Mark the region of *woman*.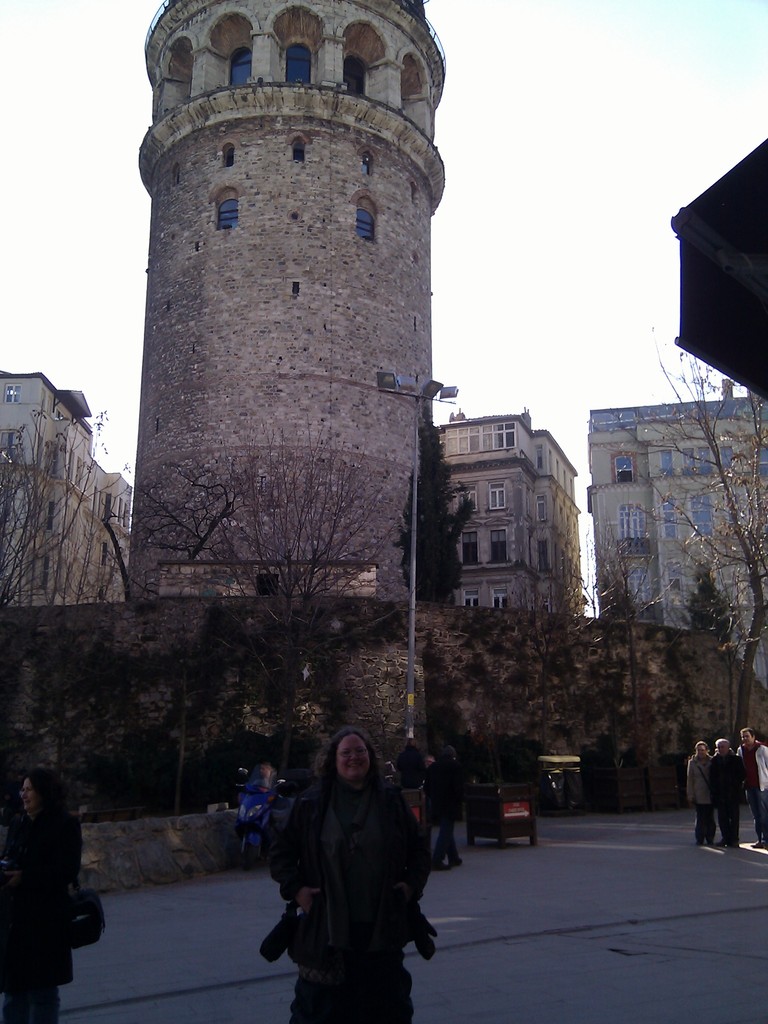
Region: [685,739,714,848].
